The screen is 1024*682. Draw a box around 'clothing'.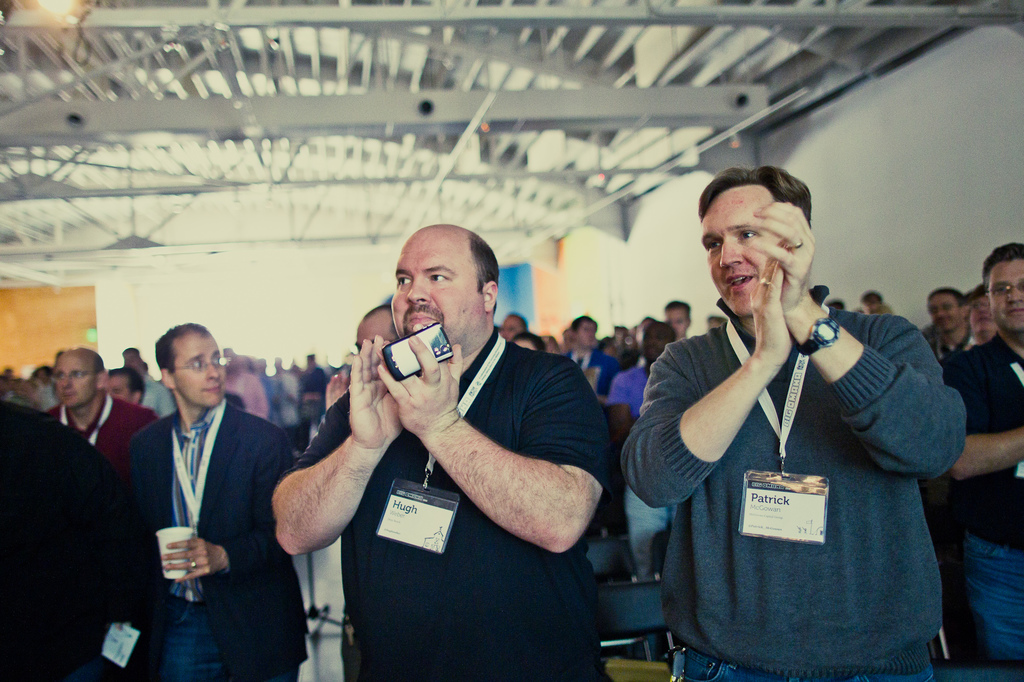
(563,346,615,406).
